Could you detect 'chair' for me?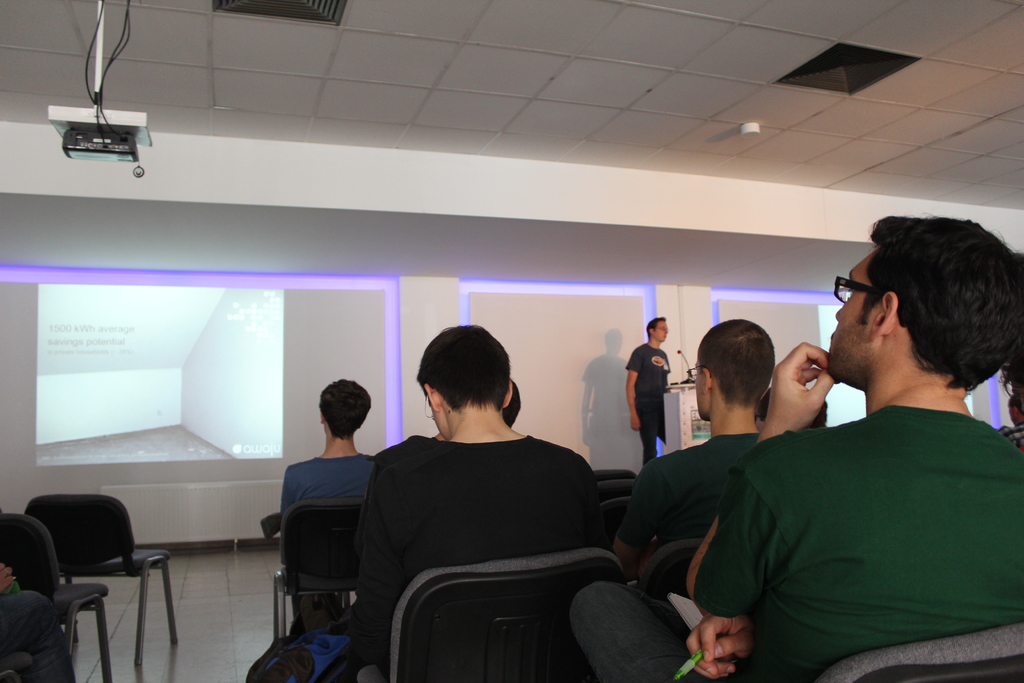
Detection result: (x1=0, y1=512, x2=115, y2=682).
